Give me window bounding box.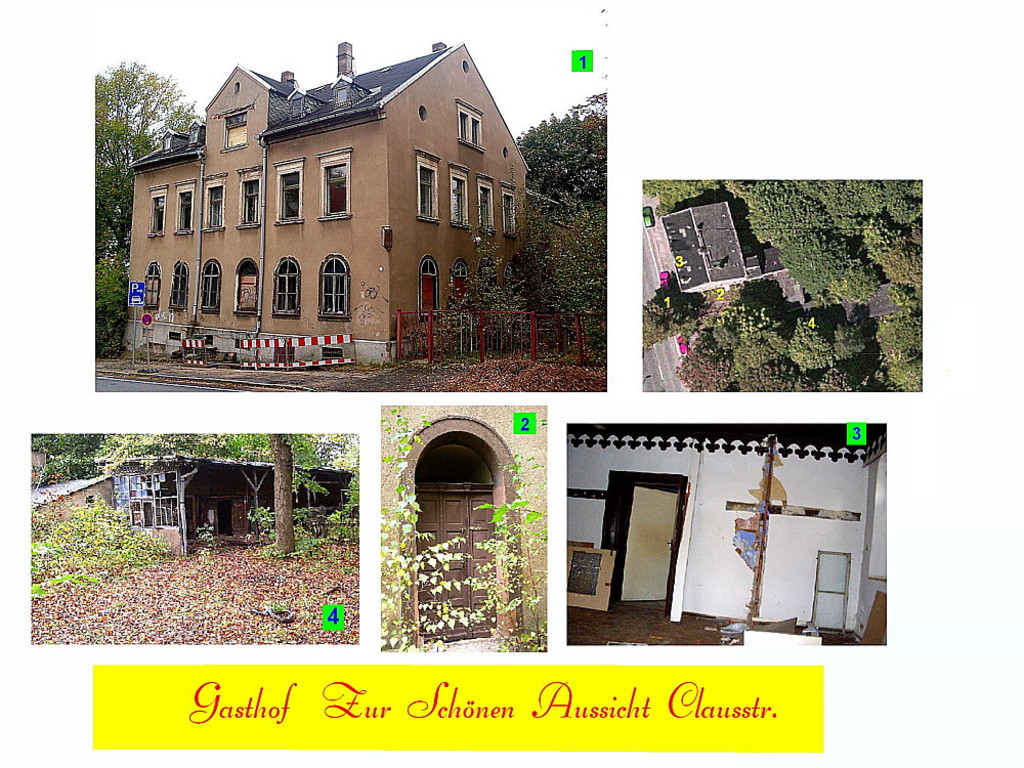
Rect(480, 186, 489, 228).
